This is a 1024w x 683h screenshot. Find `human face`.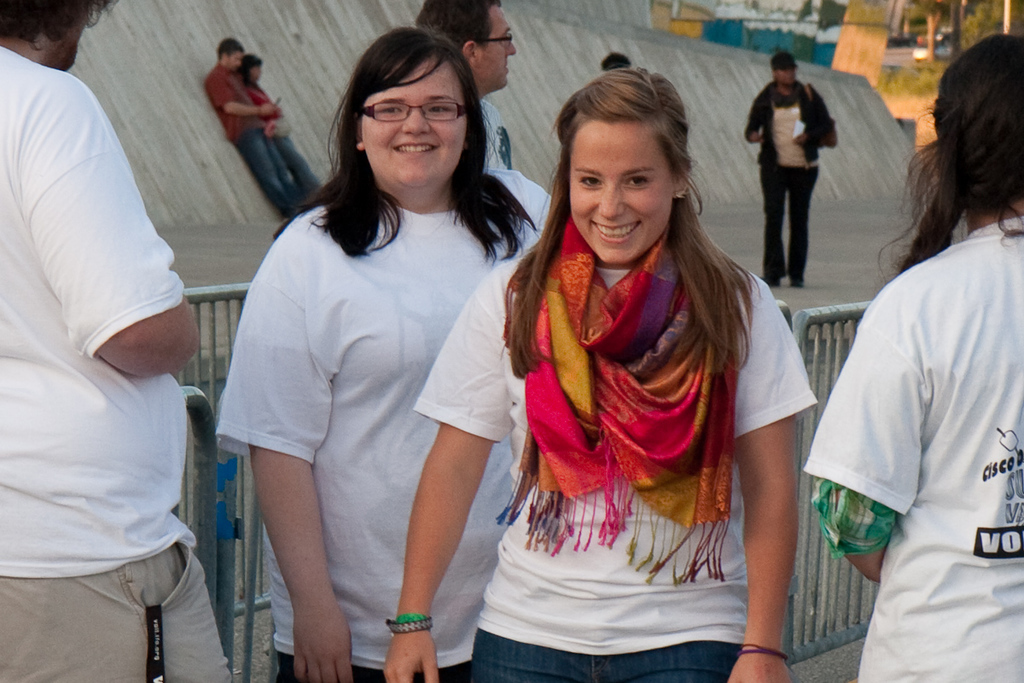
Bounding box: (x1=252, y1=63, x2=262, y2=80).
